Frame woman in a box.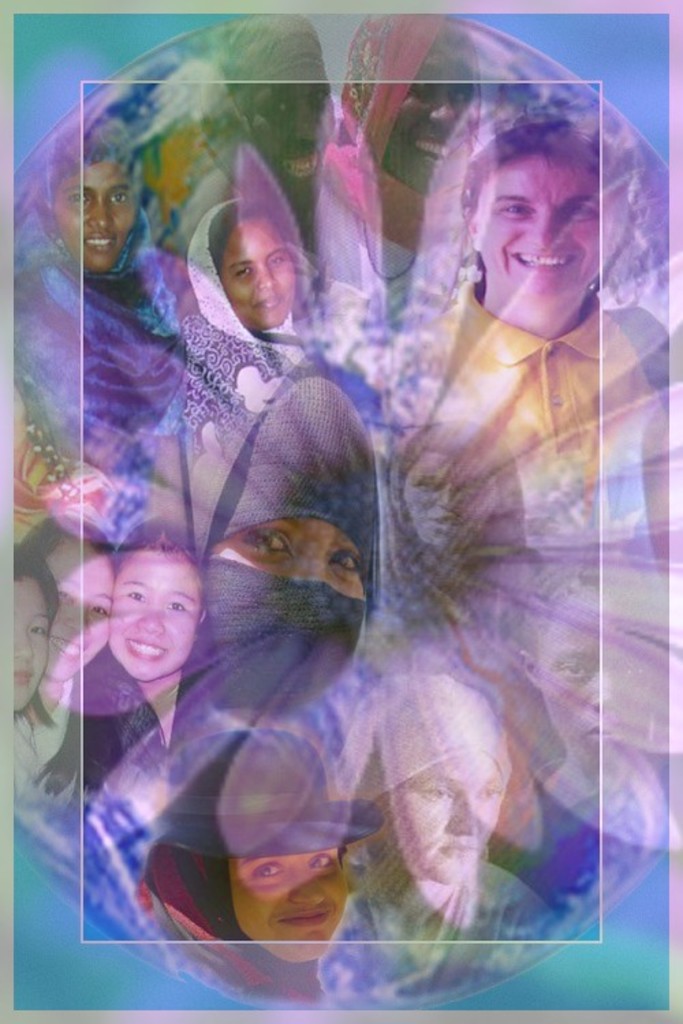
left=404, top=122, right=672, bottom=571.
